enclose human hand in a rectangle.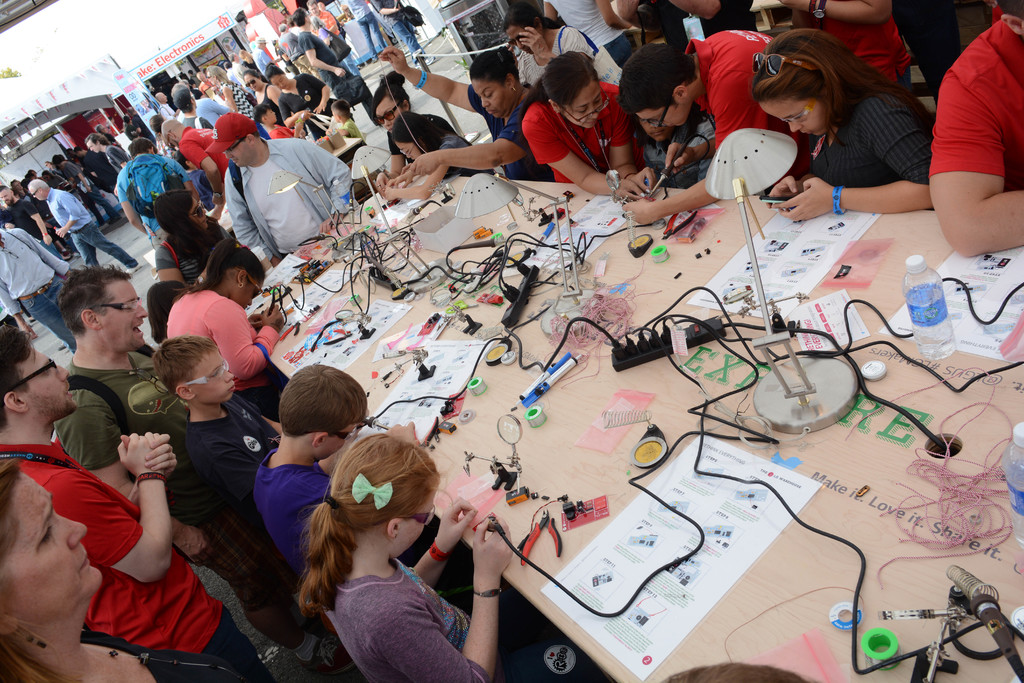
776 0 806 12.
